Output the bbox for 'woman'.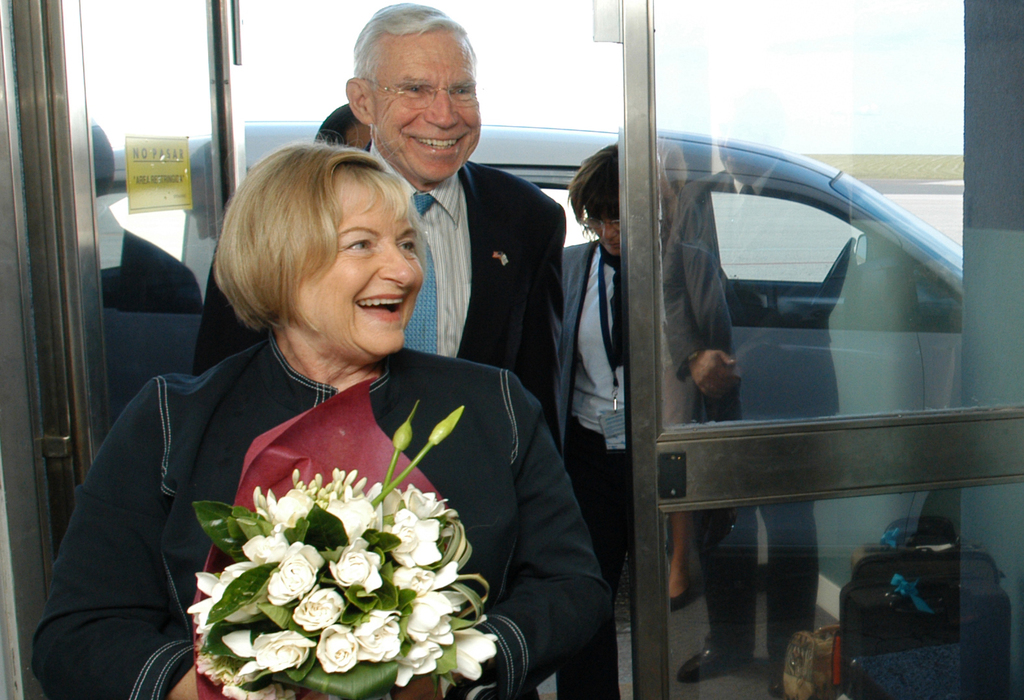
x1=559, y1=142, x2=645, y2=616.
